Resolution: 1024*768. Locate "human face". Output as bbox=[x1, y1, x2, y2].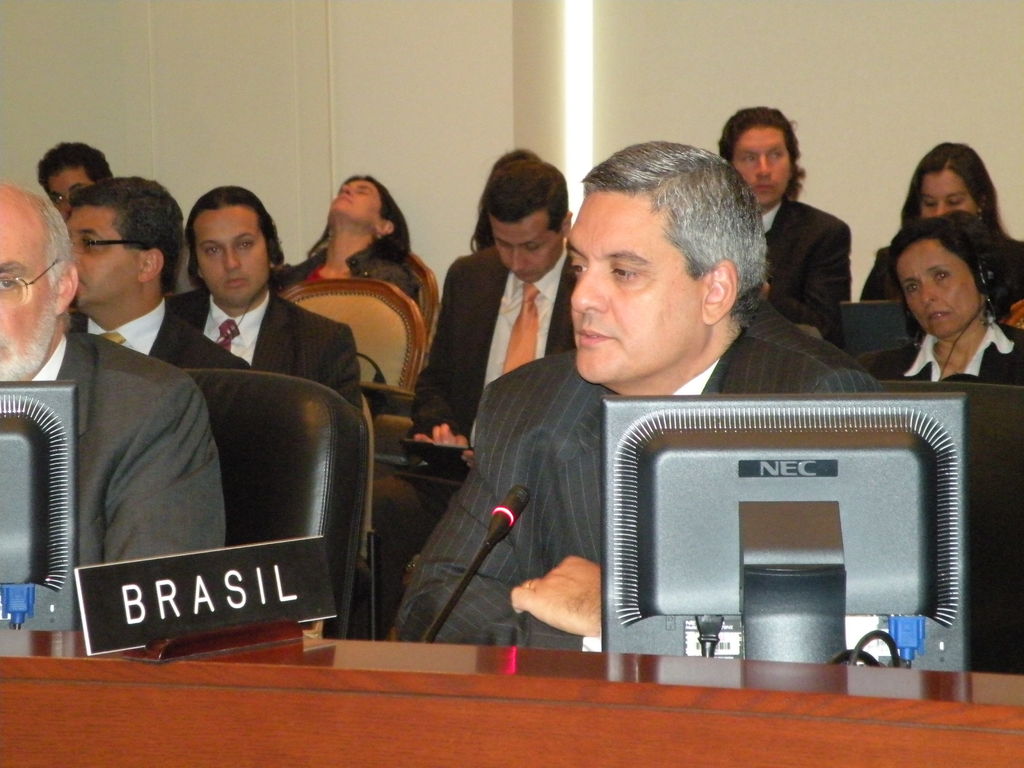
bbox=[329, 178, 381, 219].
